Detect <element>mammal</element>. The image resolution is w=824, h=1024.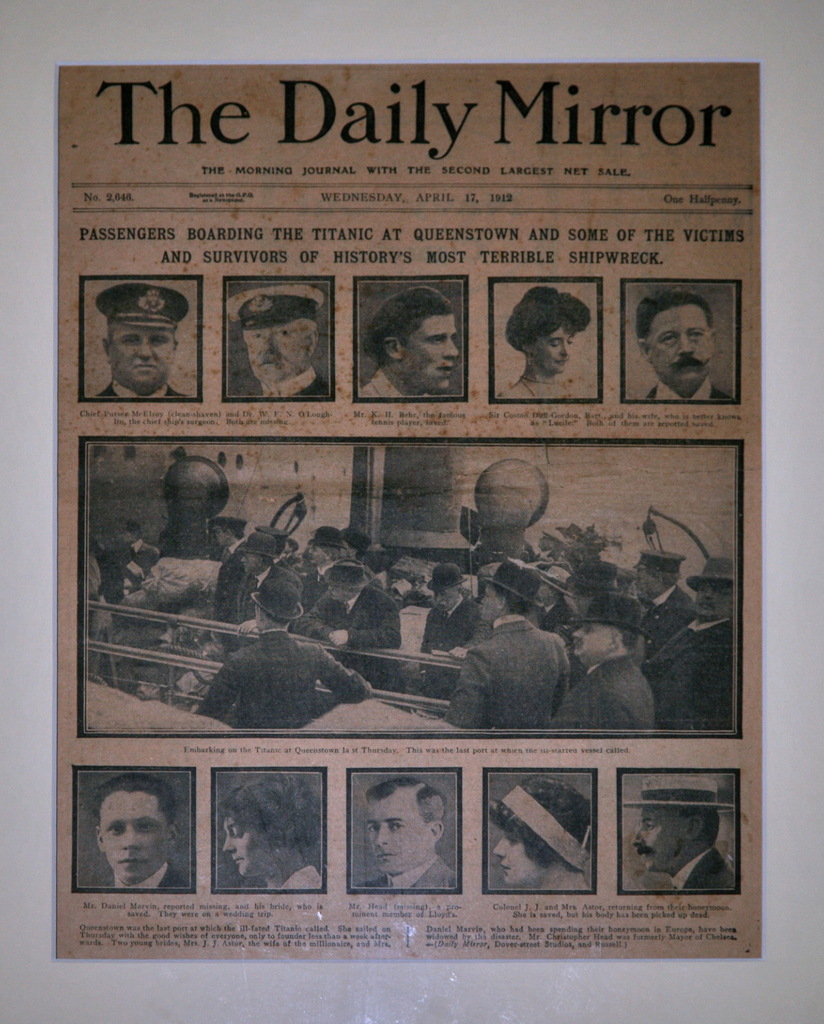
x1=366, y1=285, x2=452, y2=396.
